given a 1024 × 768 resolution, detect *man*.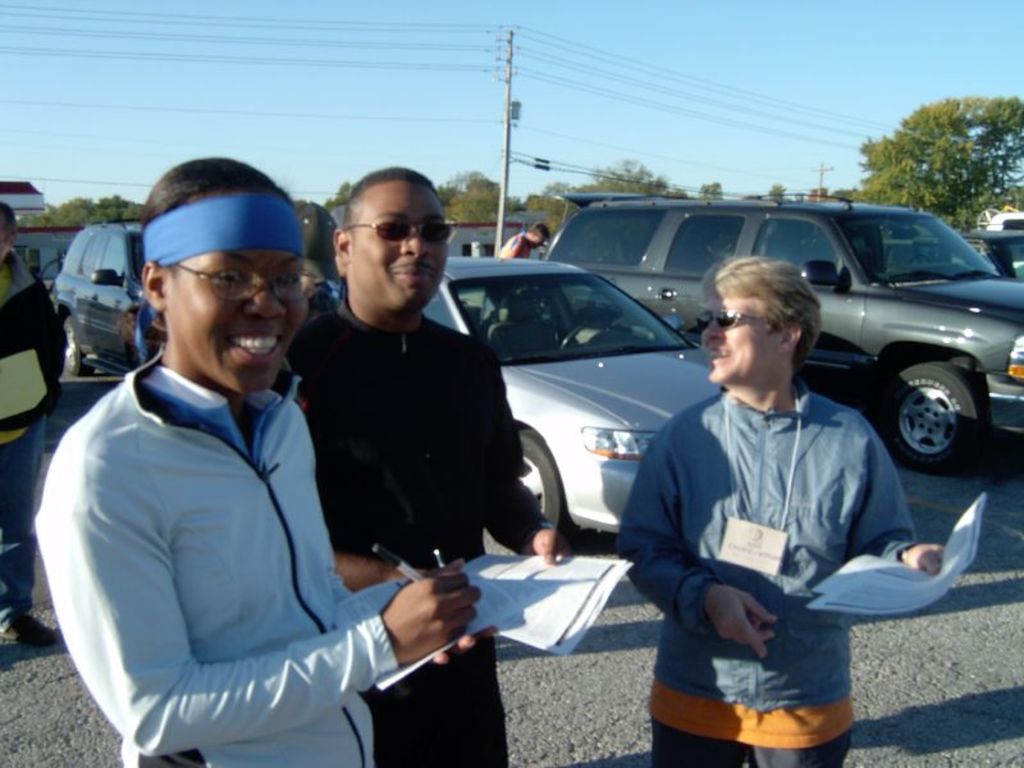
<region>497, 220, 549, 268</region>.
